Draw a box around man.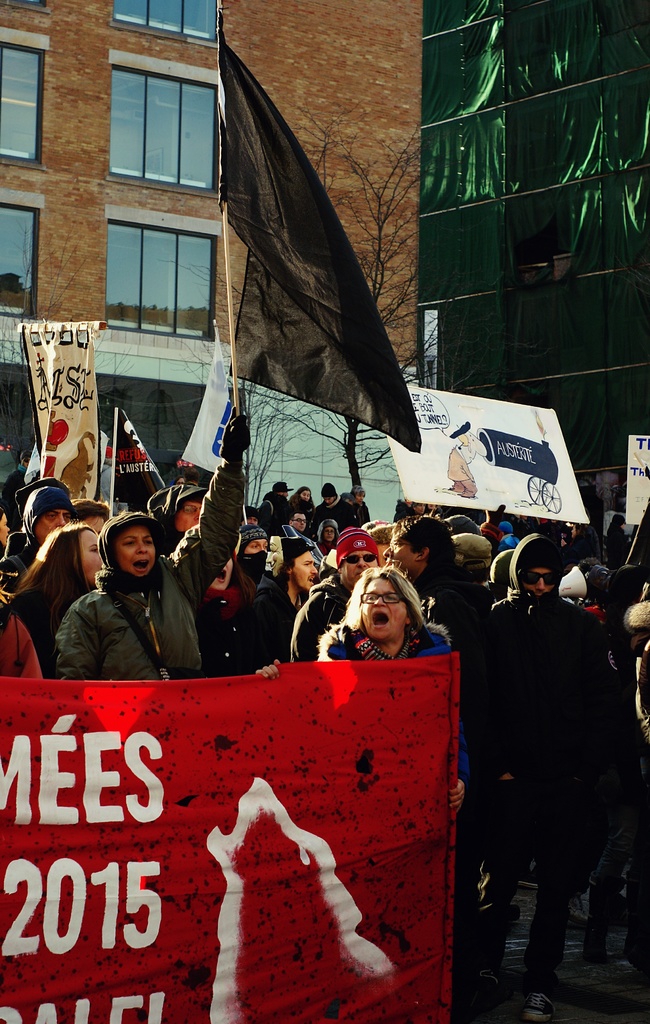
select_region(72, 497, 110, 535).
